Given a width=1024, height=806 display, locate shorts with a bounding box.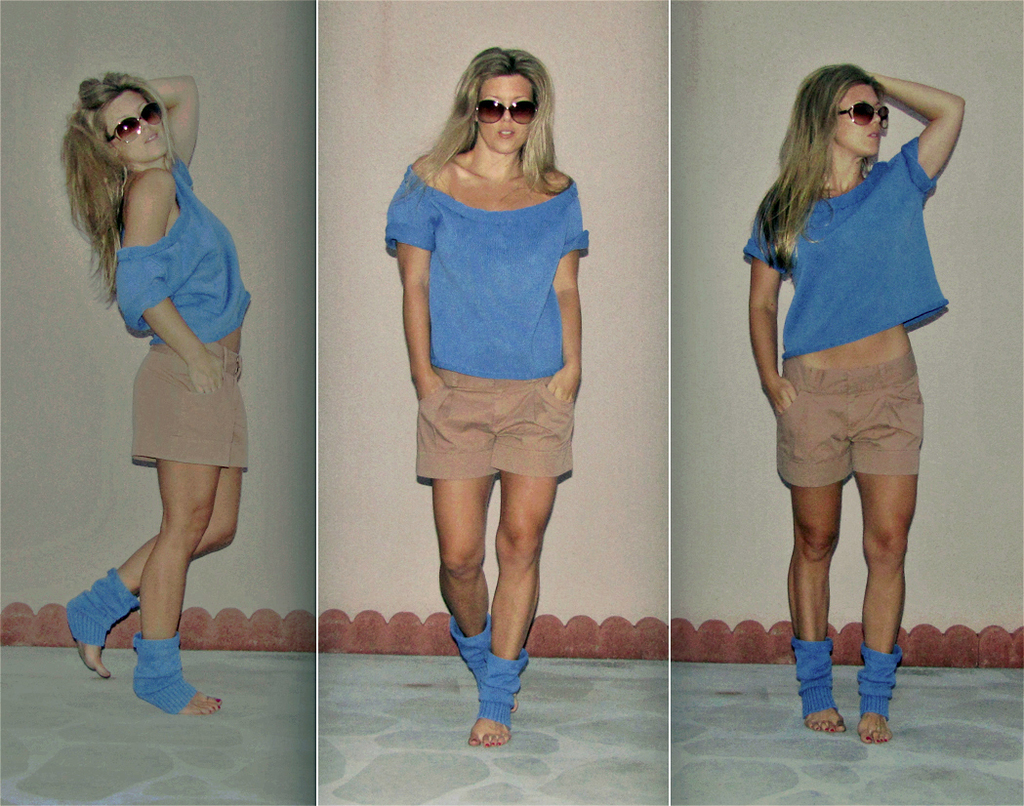
Located: Rect(134, 341, 251, 470).
